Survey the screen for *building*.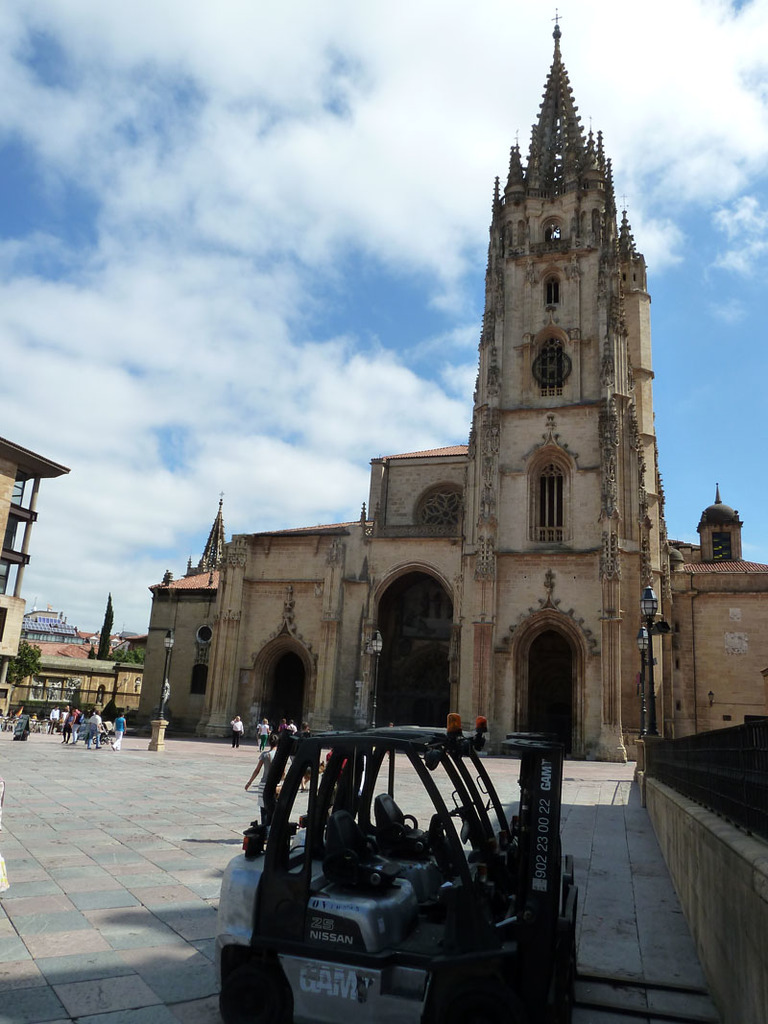
Survey found: {"left": 0, "top": 437, "right": 72, "bottom": 720}.
